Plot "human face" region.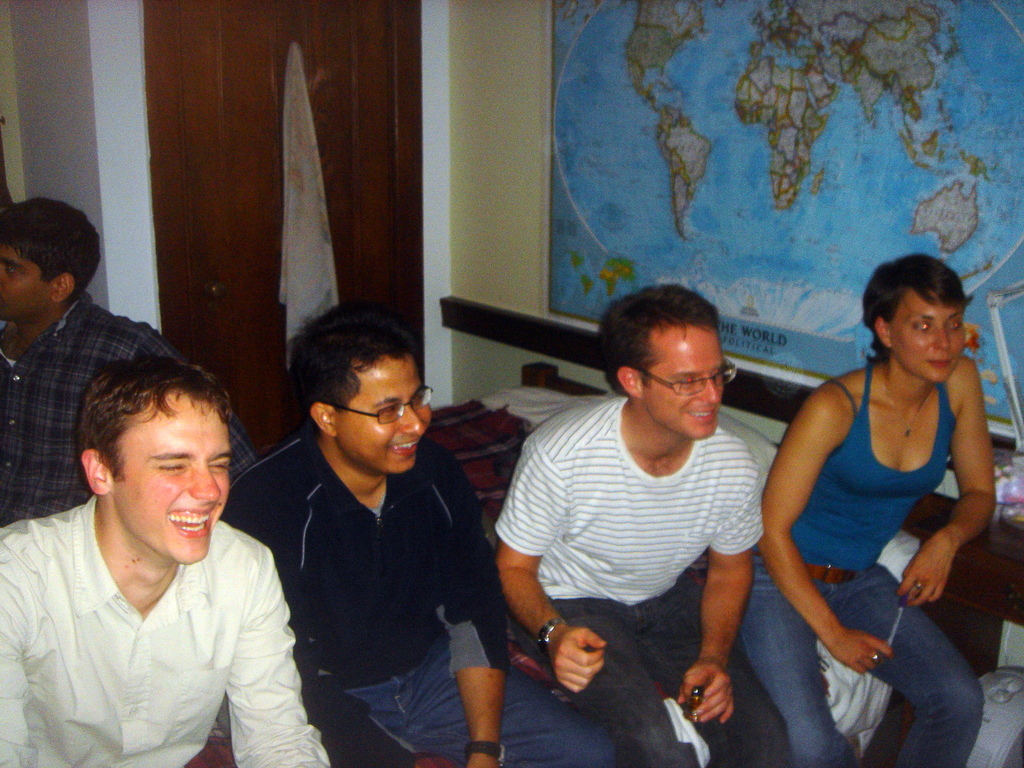
Plotted at 109, 405, 232, 560.
